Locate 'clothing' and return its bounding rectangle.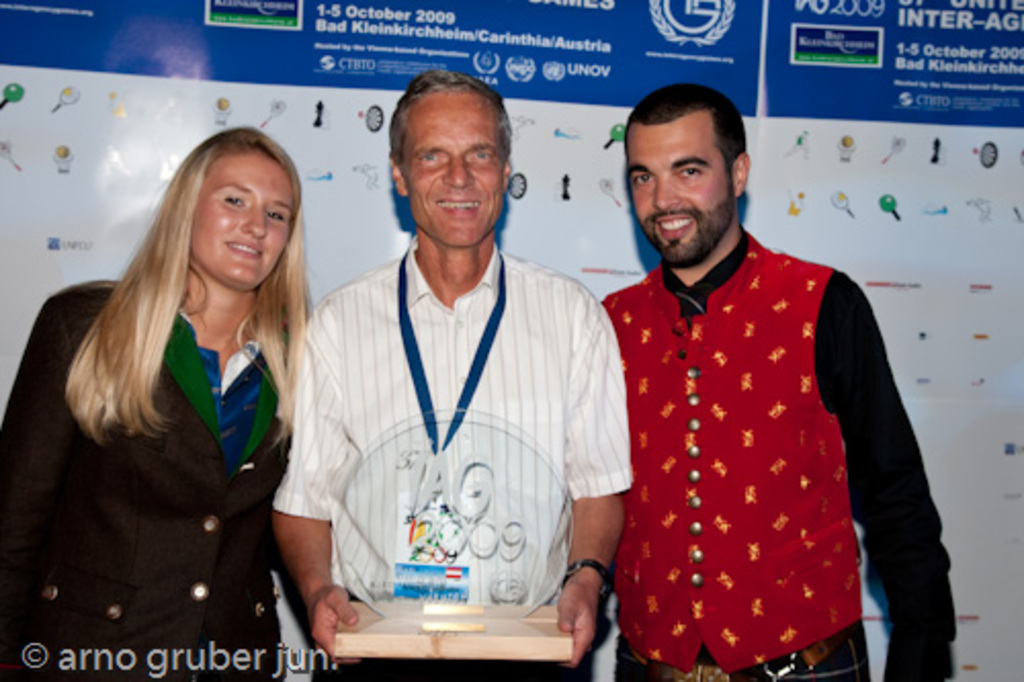
crop(270, 229, 631, 680).
